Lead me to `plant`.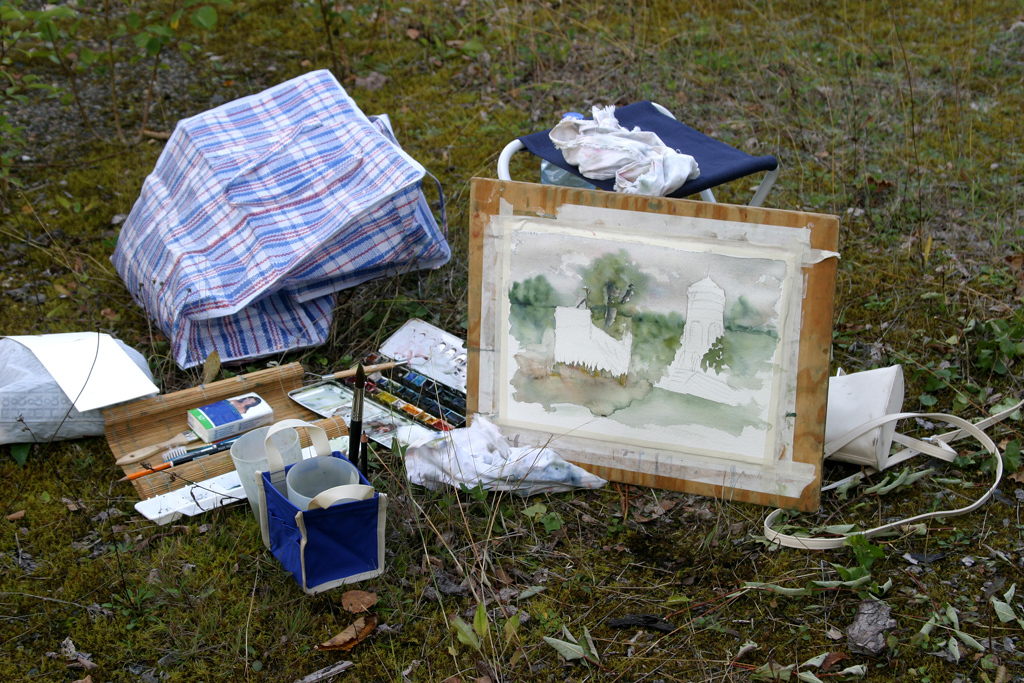
Lead to [960,304,1023,384].
